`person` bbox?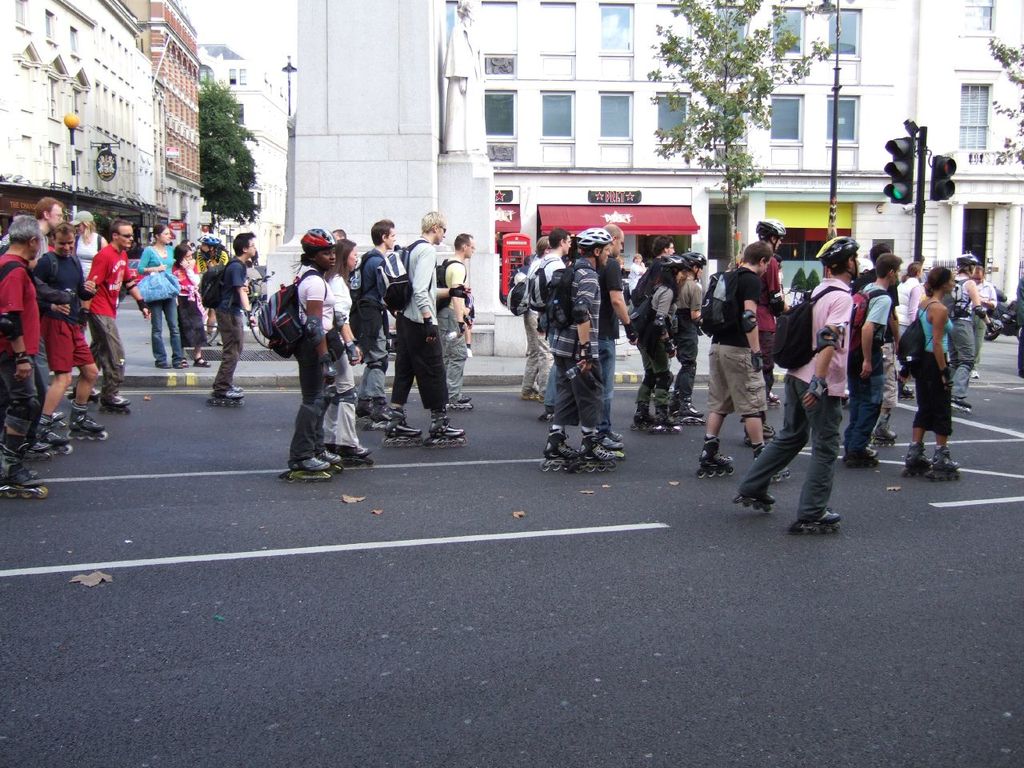
628, 254, 689, 426
